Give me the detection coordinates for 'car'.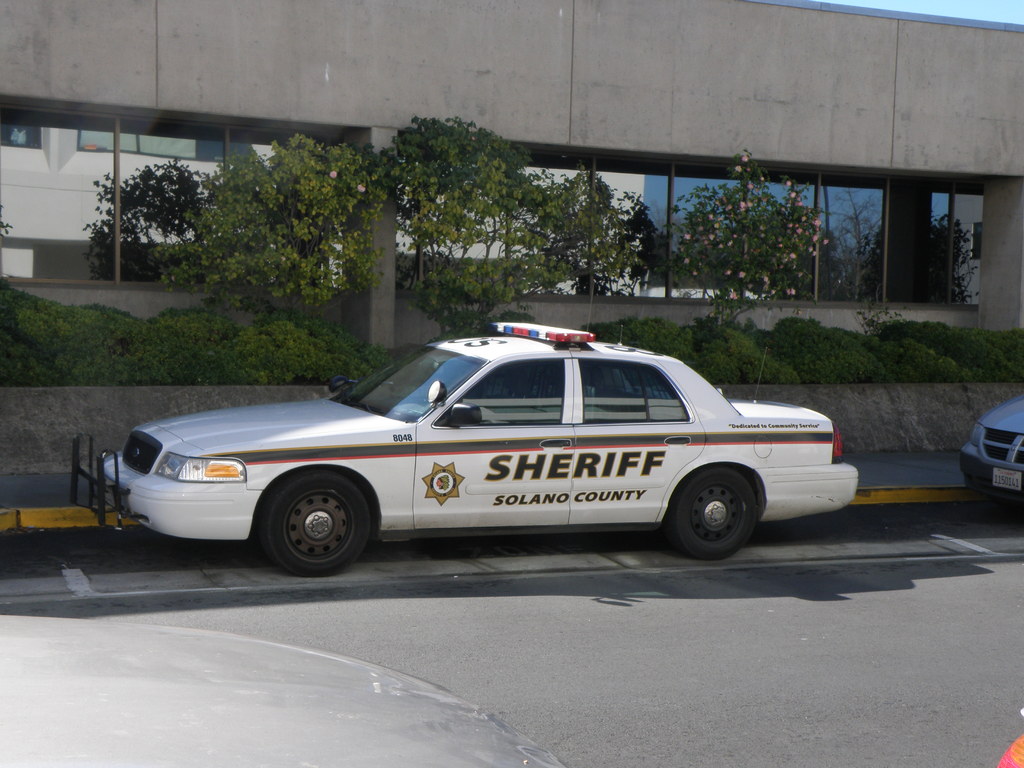
(73, 318, 858, 575).
